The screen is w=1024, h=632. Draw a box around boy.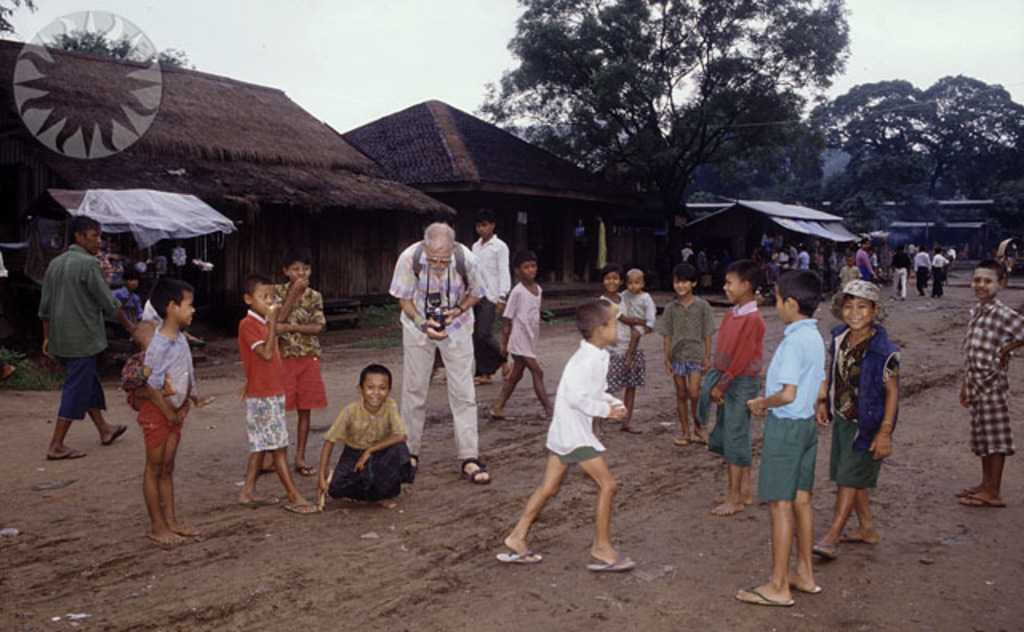
locate(733, 272, 819, 603).
